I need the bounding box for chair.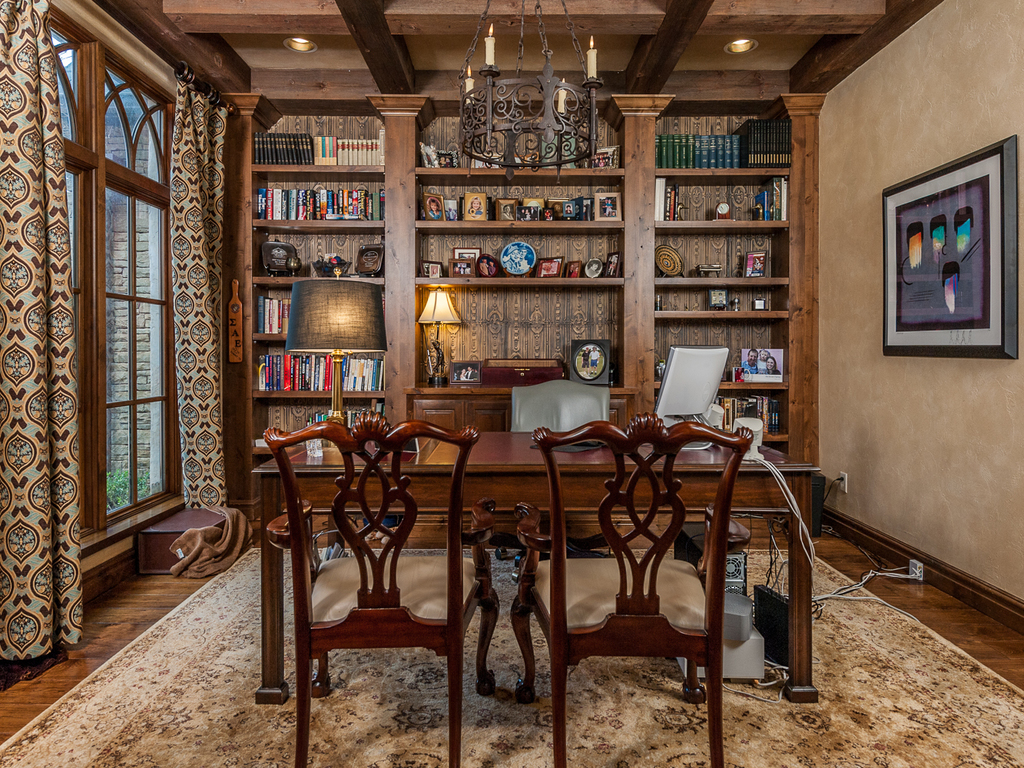
Here it is: bbox=[257, 399, 492, 746].
